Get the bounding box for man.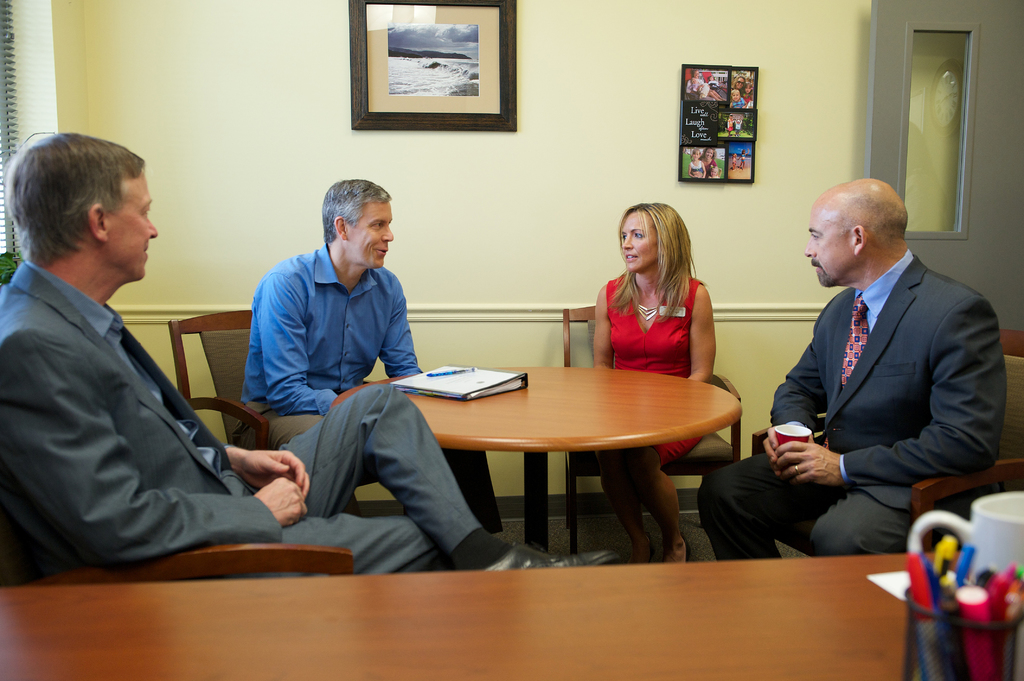
(x1=228, y1=167, x2=506, y2=537).
